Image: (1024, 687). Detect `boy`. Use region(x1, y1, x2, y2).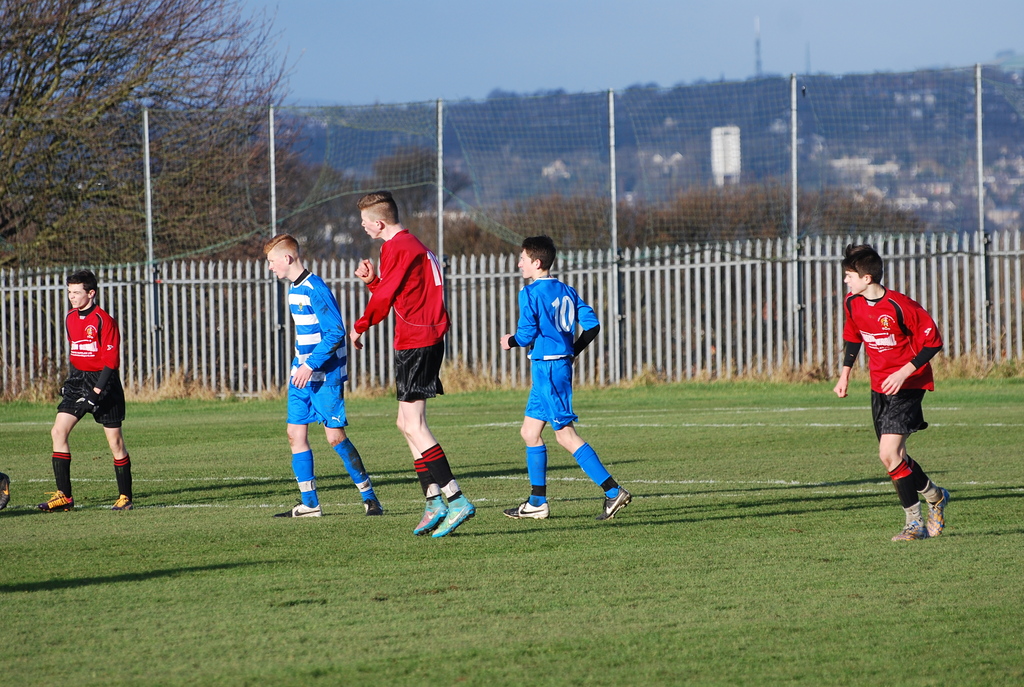
region(40, 269, 126, 510).
